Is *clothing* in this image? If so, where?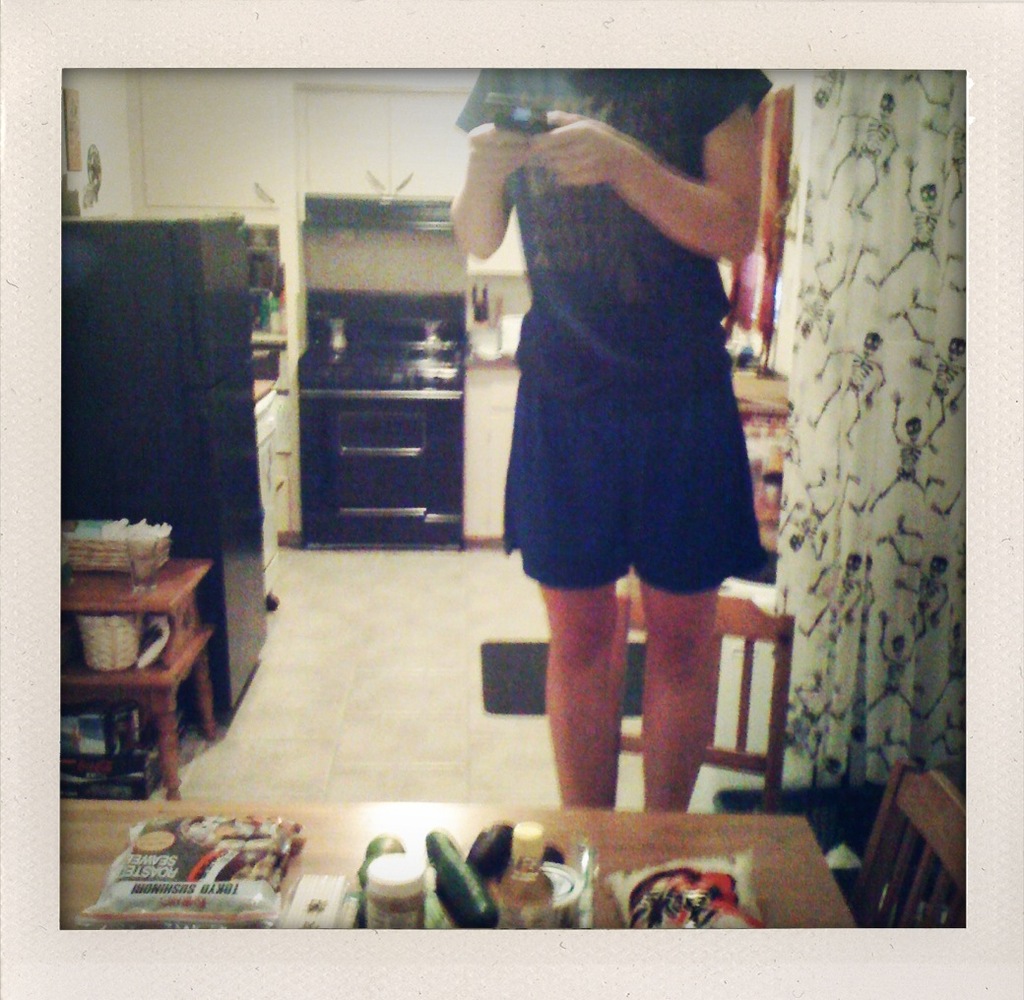
Yes, at [left=477, top=74, right=776, bottom=607].
